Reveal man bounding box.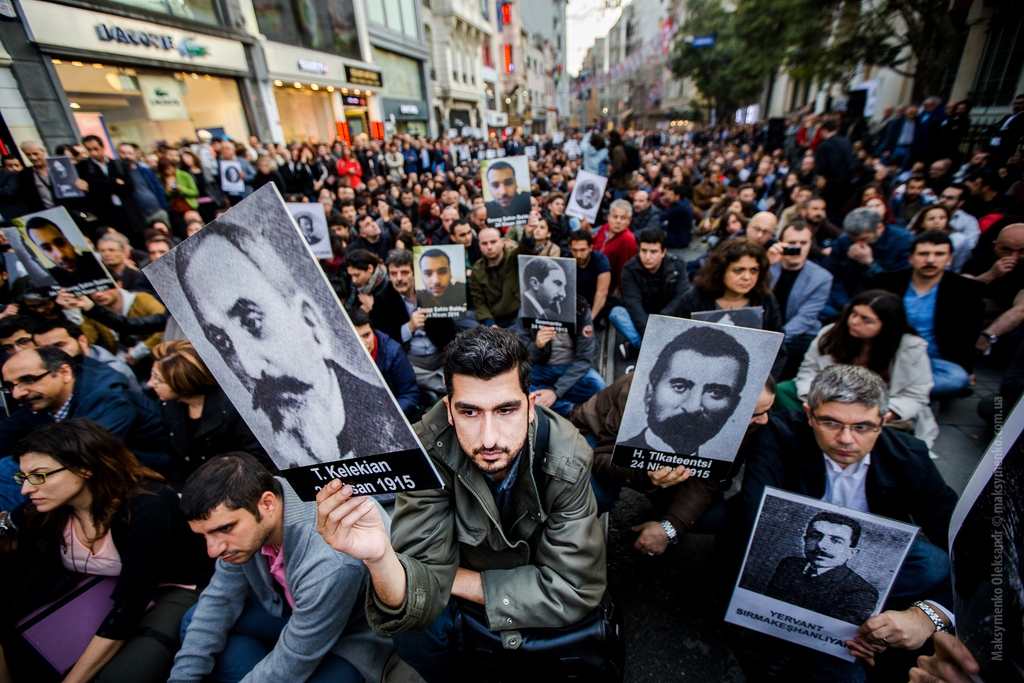
Revealed: box=[782, 186, 815, 222].
